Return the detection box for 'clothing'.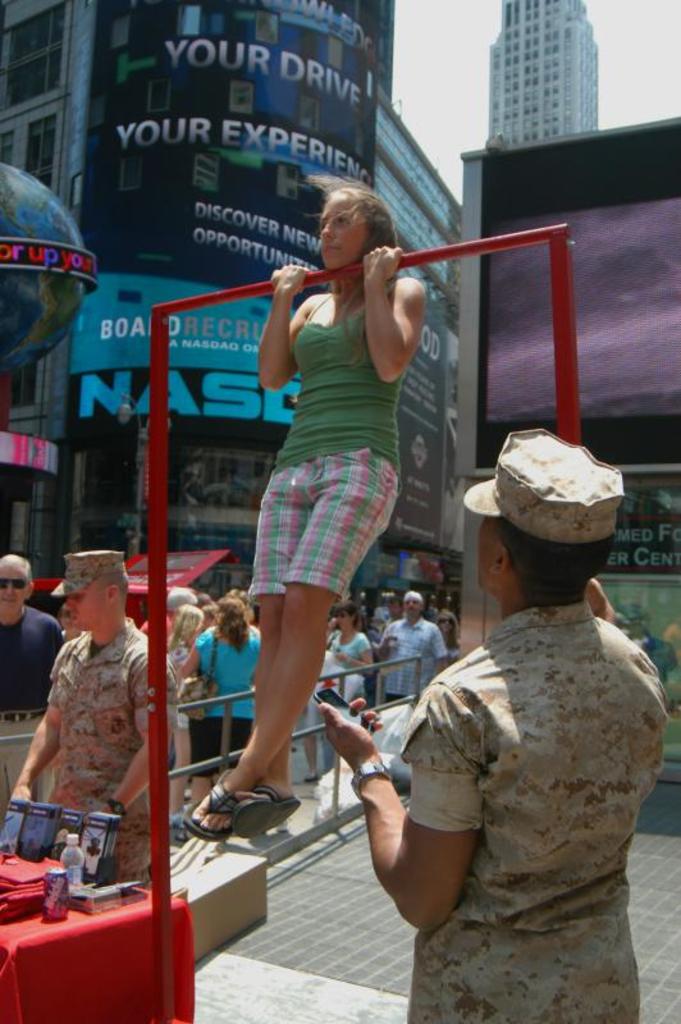
<bbox>17, 616, 189, 888</bbox>.
